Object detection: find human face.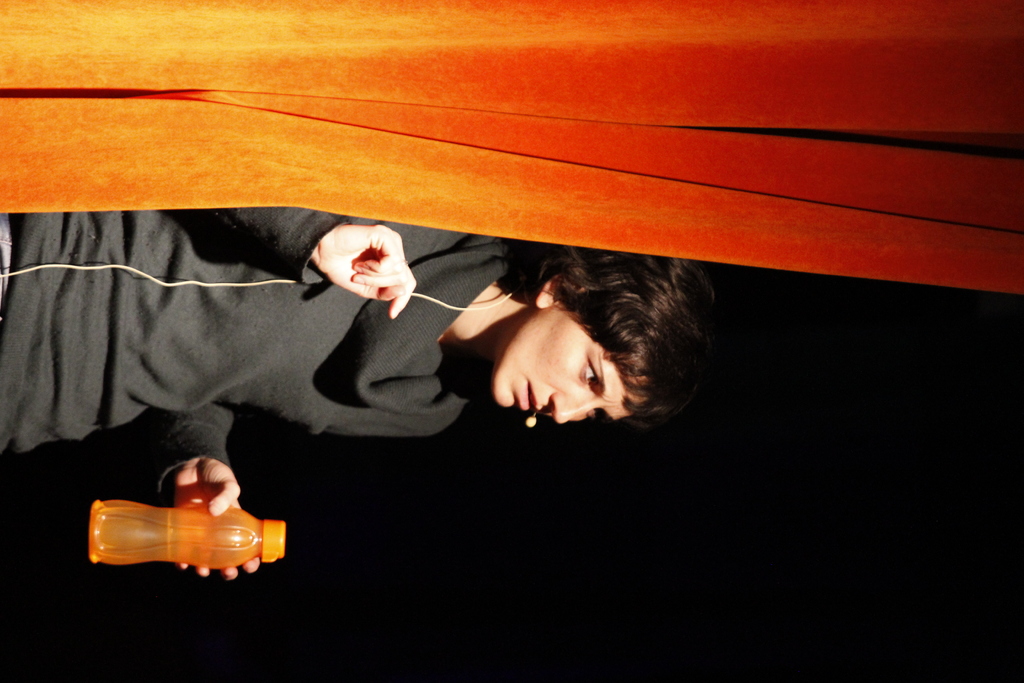
Rect(492, 293, 650, 427).
